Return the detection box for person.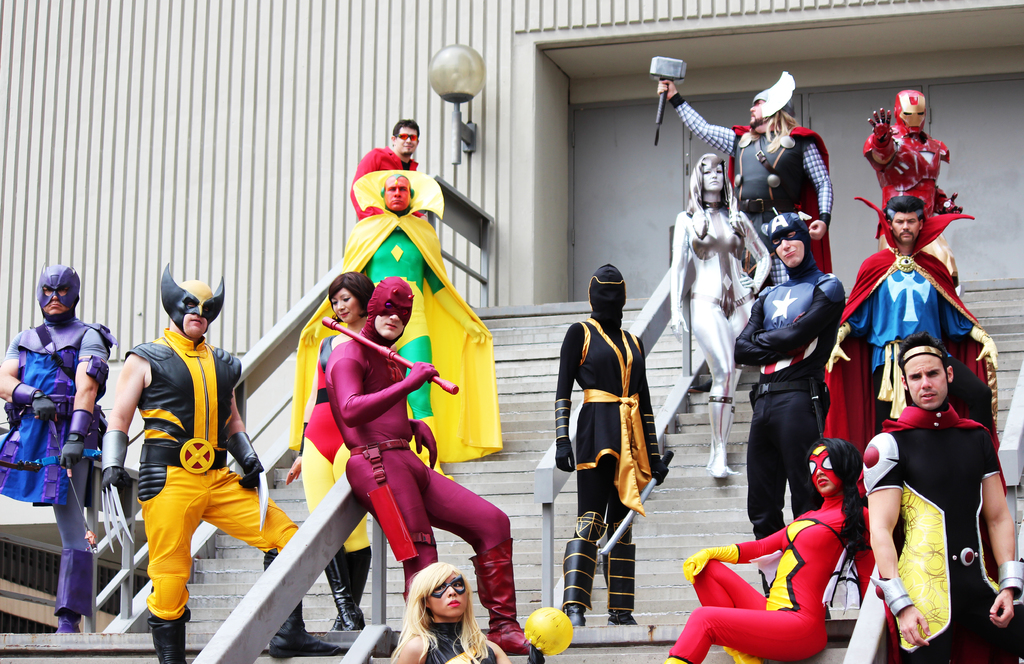
<box>860,342,1023,663</box>.
